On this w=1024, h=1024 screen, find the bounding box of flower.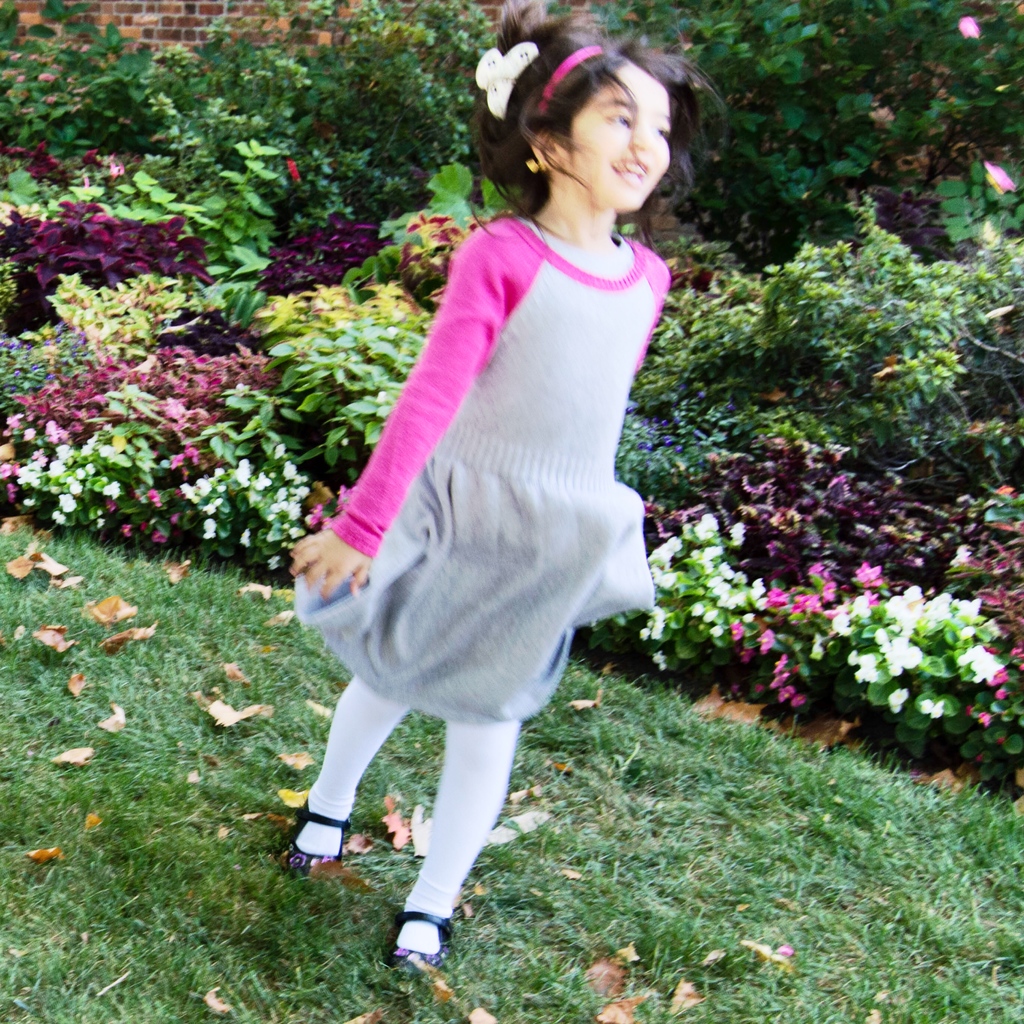
Bounding box: (x1=102, y1=483, x2=124, y2=498).
